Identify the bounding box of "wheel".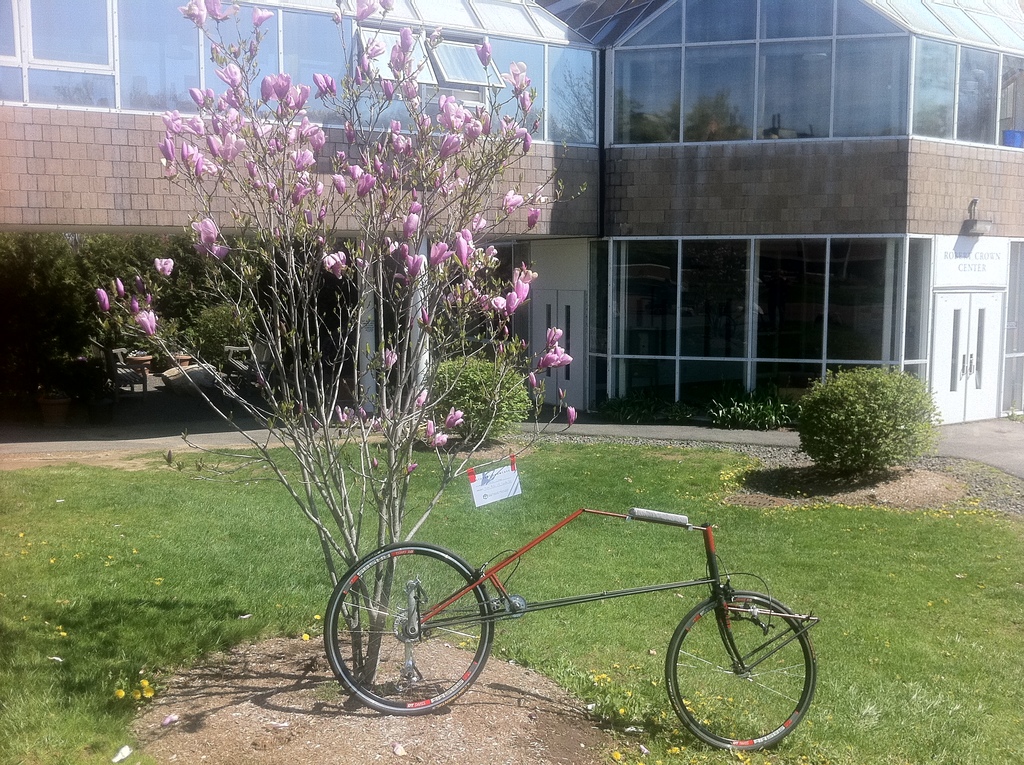
{"x1": 668, "y1": 586, "x2": 817, "y2": 745}.
